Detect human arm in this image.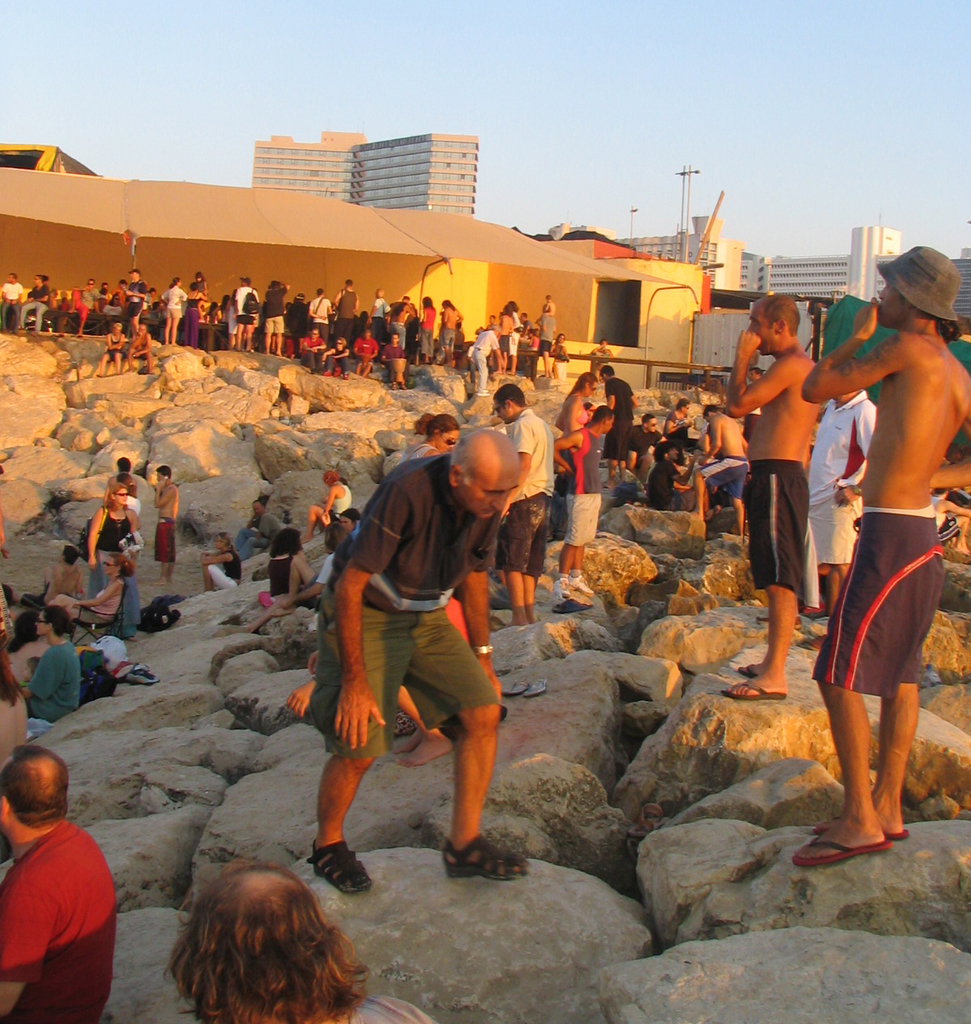
Detection: box=[367, 342, 376, 359].
